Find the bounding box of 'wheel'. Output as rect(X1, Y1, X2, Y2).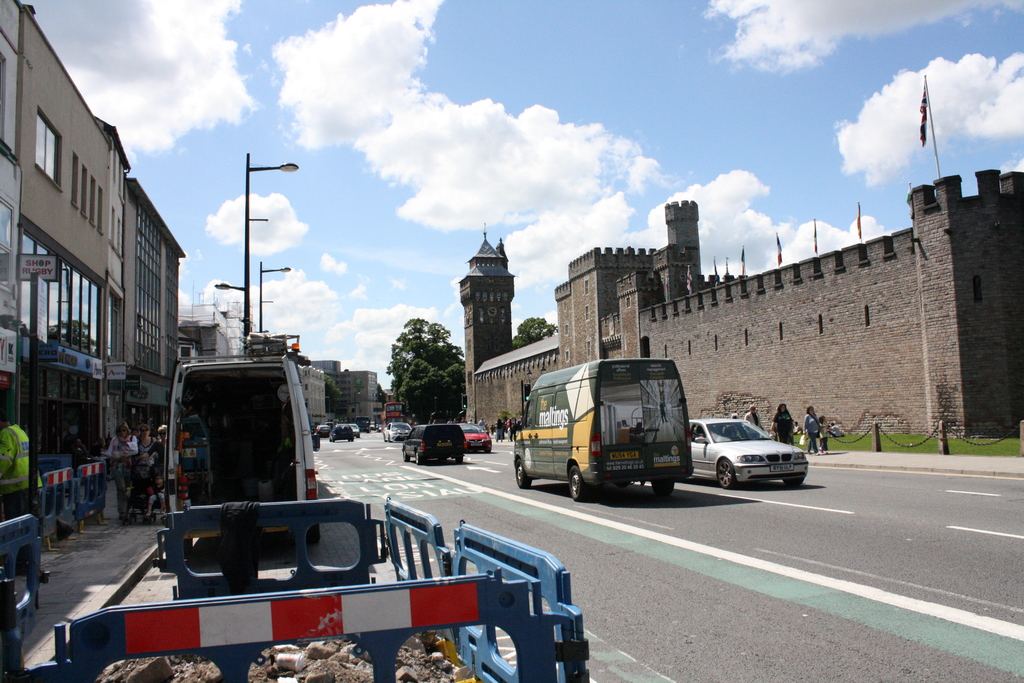
rect(351, 436, 356, 441).
